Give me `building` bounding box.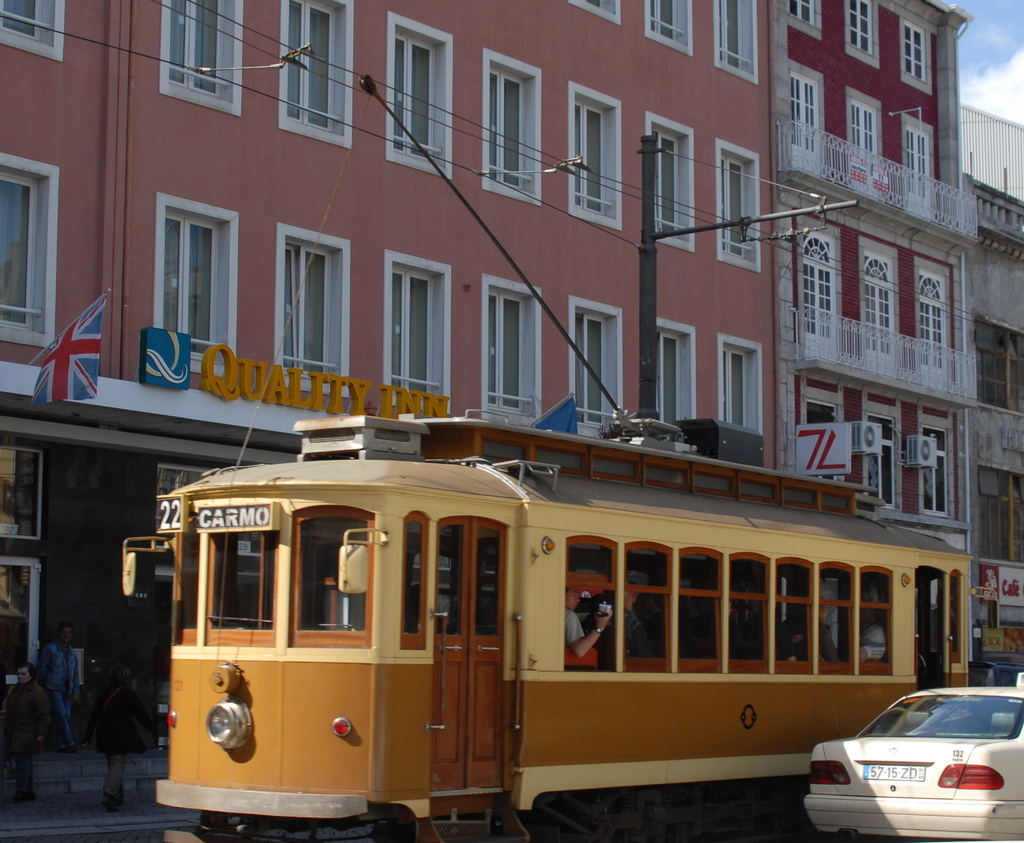
(left=0, top=1, right=785, bottom=750).
